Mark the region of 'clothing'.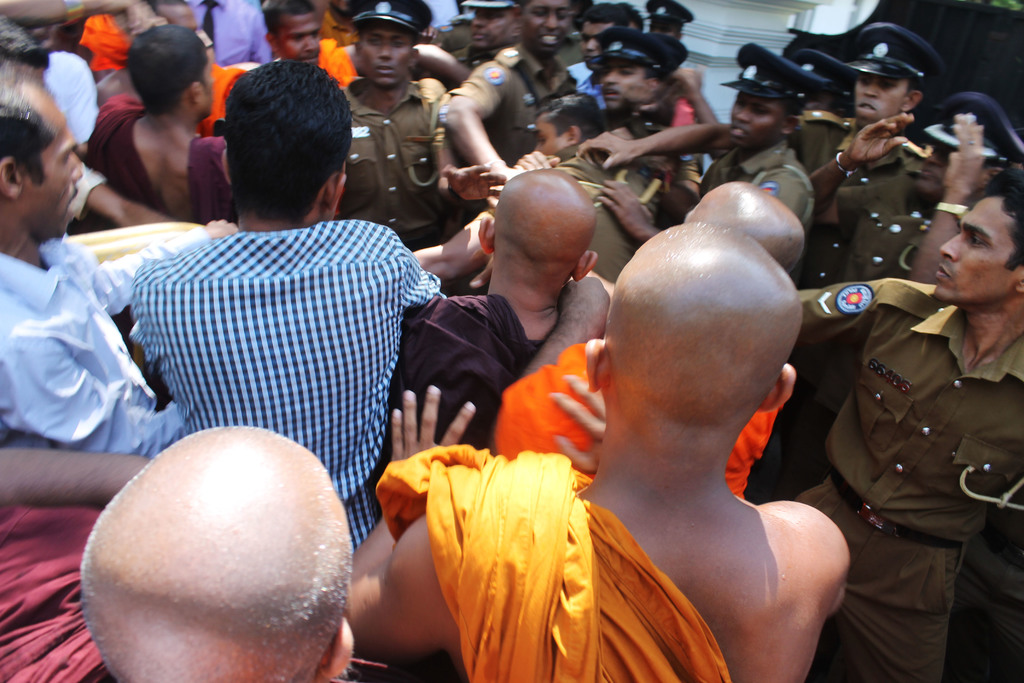
Region: [0,498,106,680].
